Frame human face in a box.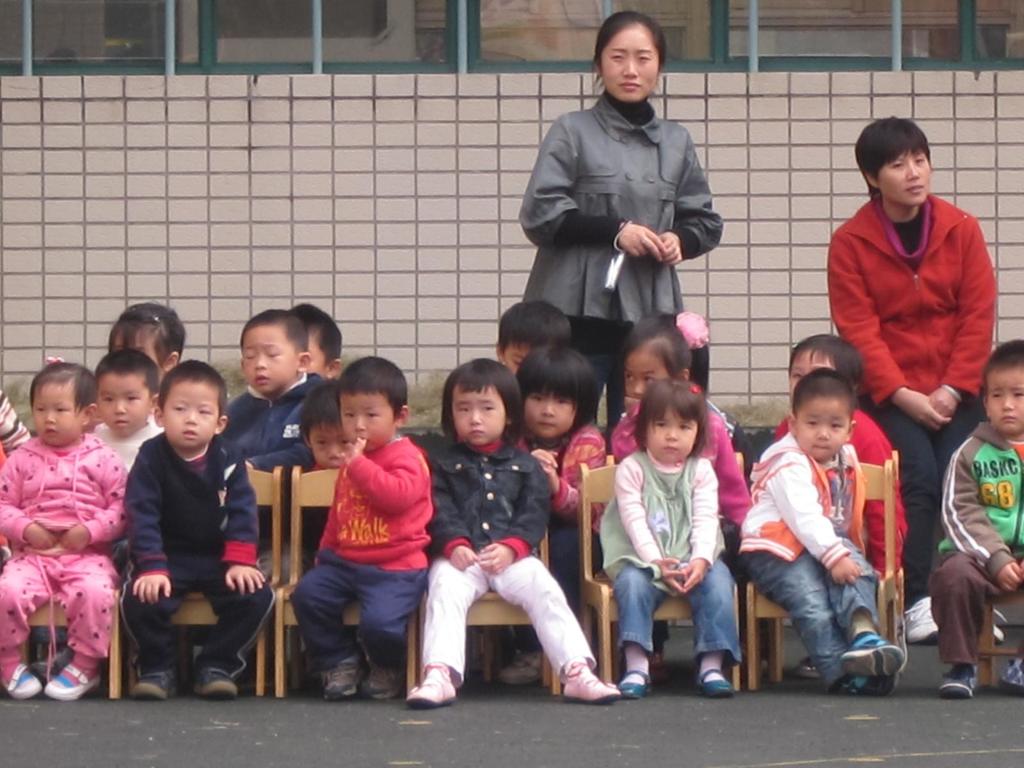
crop(797, 390, 852, 467).
